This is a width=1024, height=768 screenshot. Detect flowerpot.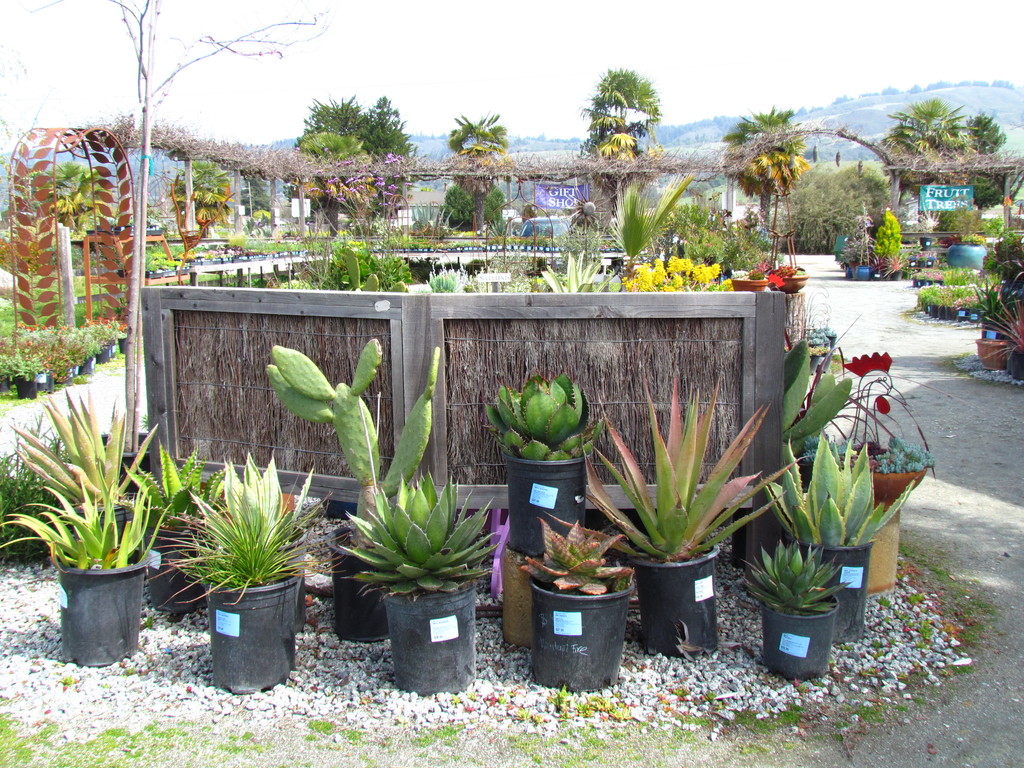
locate(972, 338, 1009, 369).
